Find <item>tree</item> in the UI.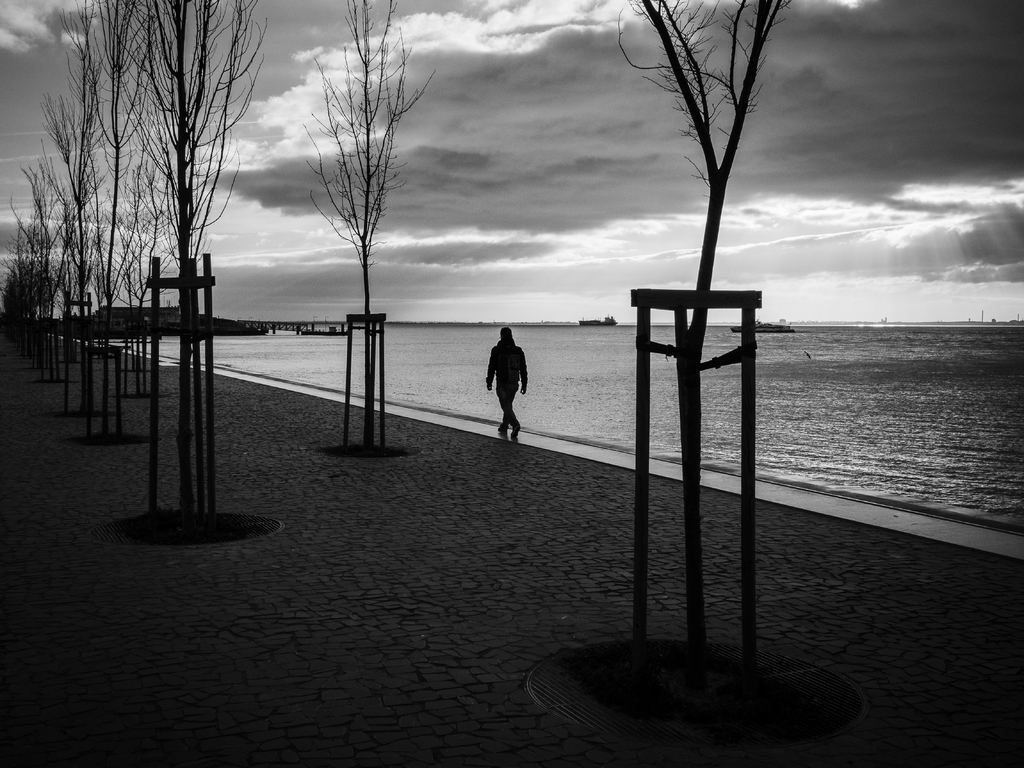
UI element at (601,0,794,685).
